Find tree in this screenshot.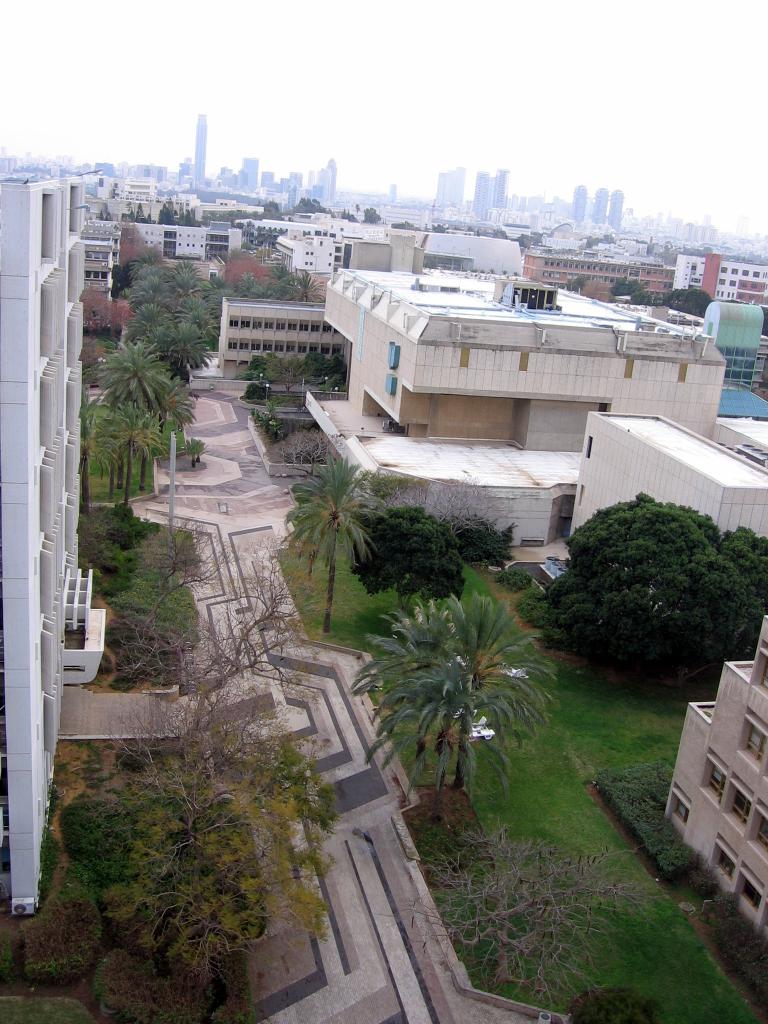
The bounding box for tree is [left=100, top=406, right=172, bottom=518].
